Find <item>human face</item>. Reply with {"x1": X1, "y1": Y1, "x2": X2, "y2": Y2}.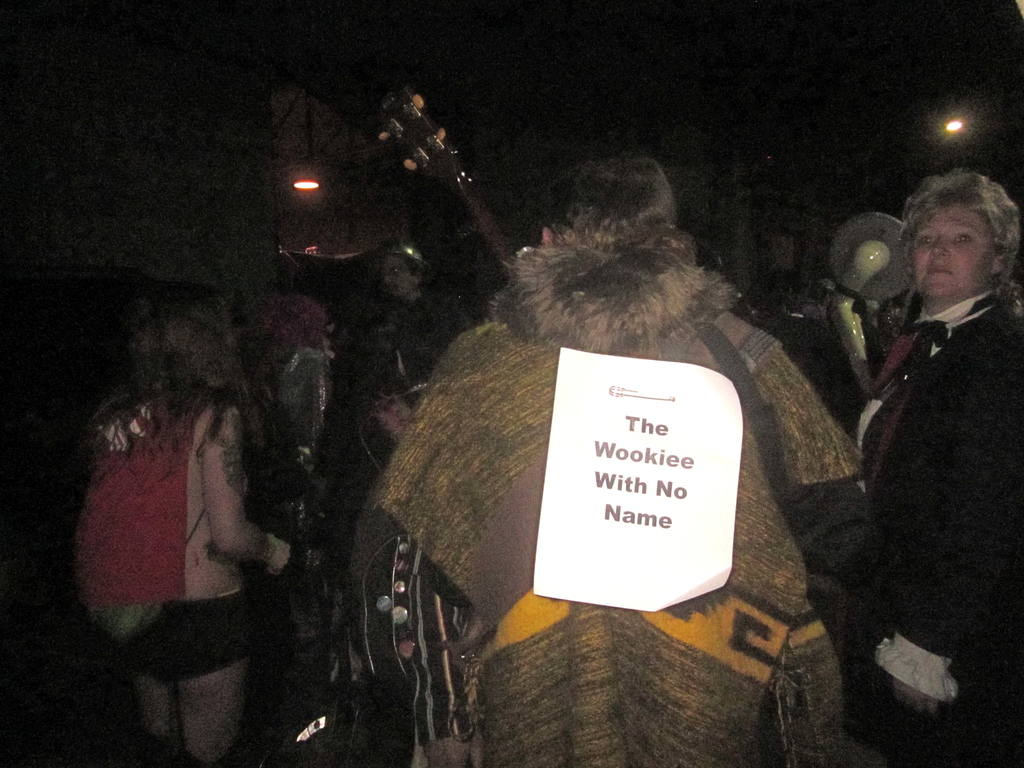
{"x1": 911, "y1": 202, "x2": 996, "y2": 303}.
